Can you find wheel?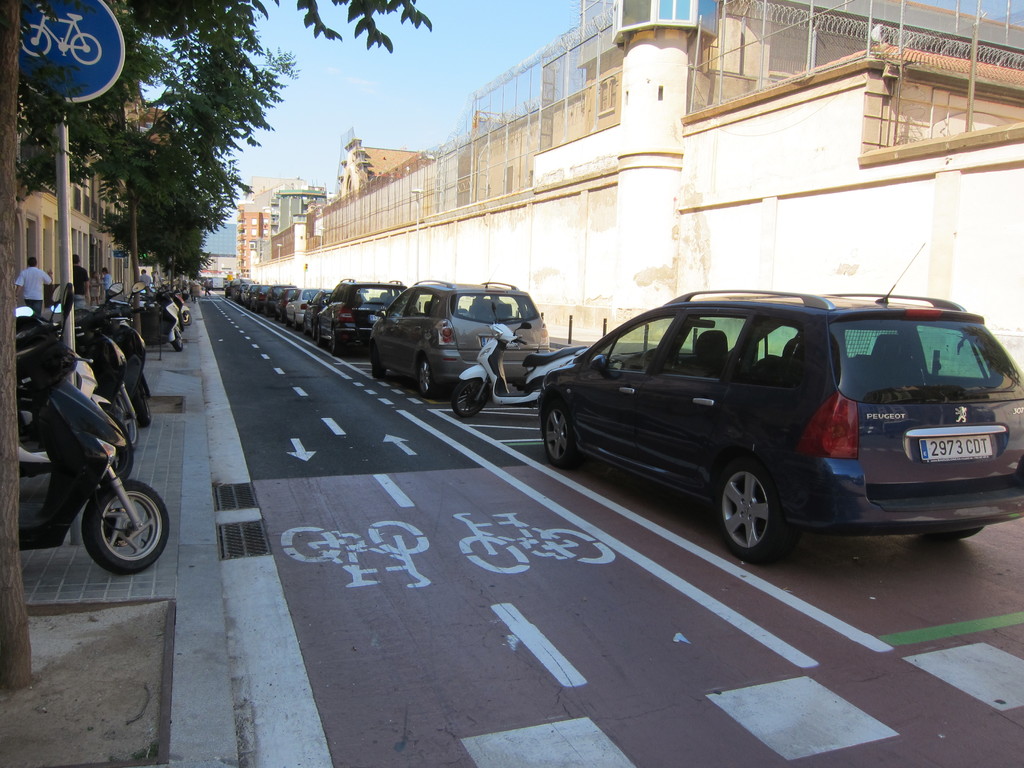
Yes, bounding box: 83,483,170,577.
